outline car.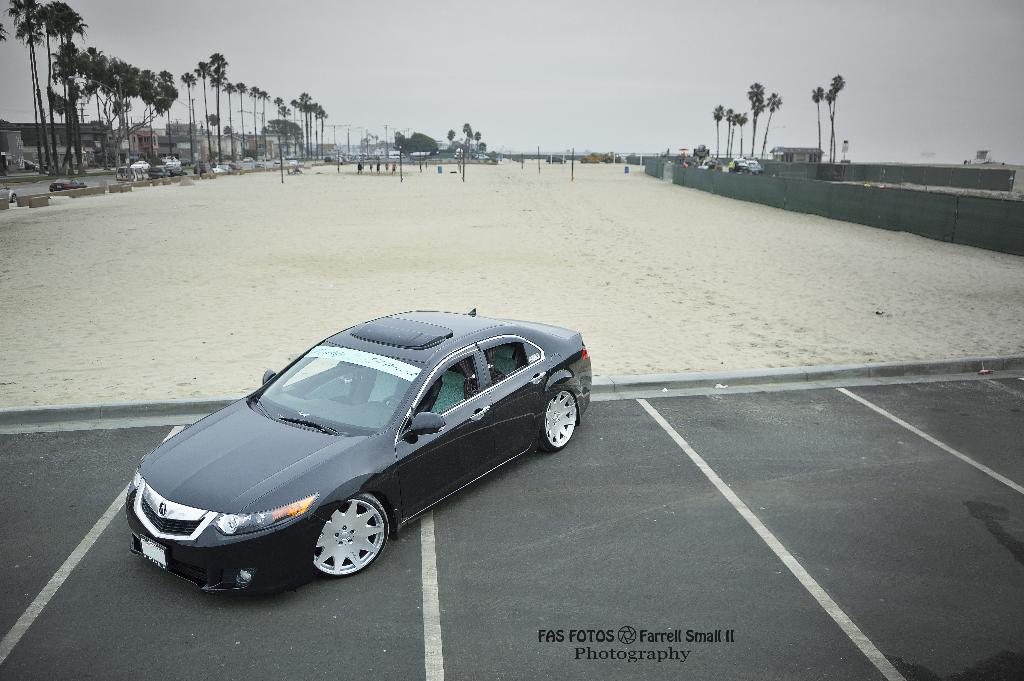
Outline: {"left": 20, "top": 161, "right": 45, "bottom": 171}.
